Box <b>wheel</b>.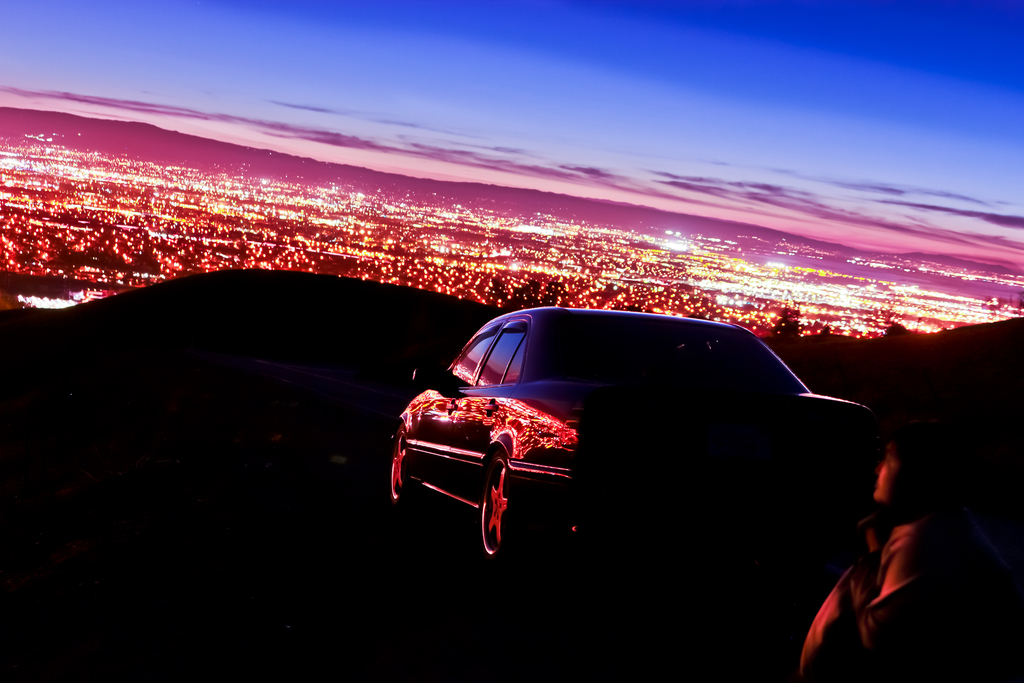
box=[381, 427, 428, 513].
